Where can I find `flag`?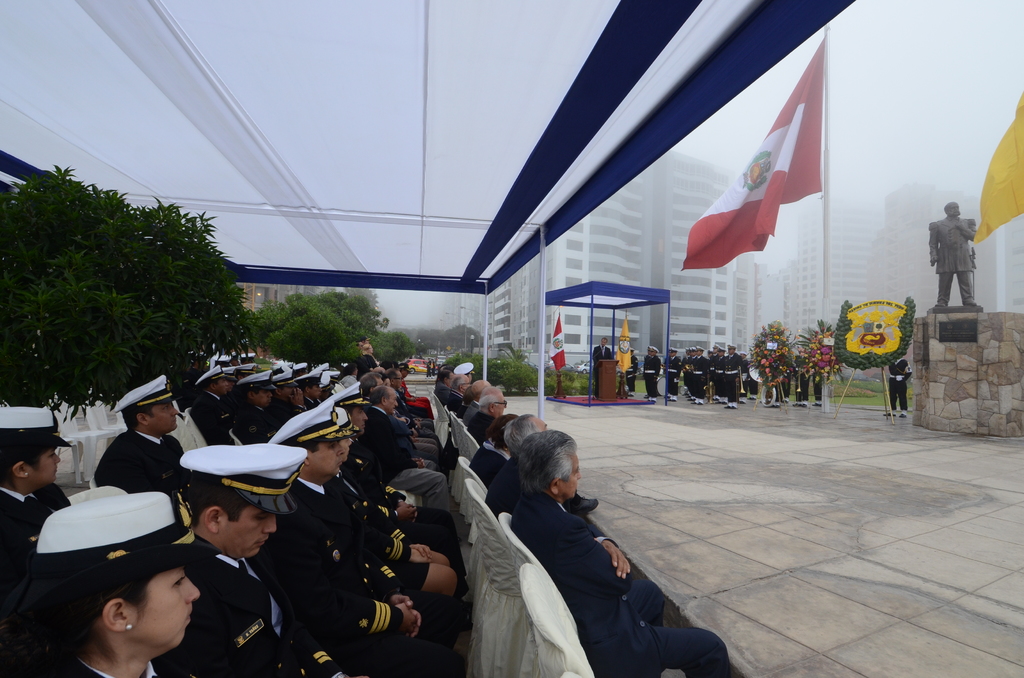
You can find it at 972 91 1023 246.
